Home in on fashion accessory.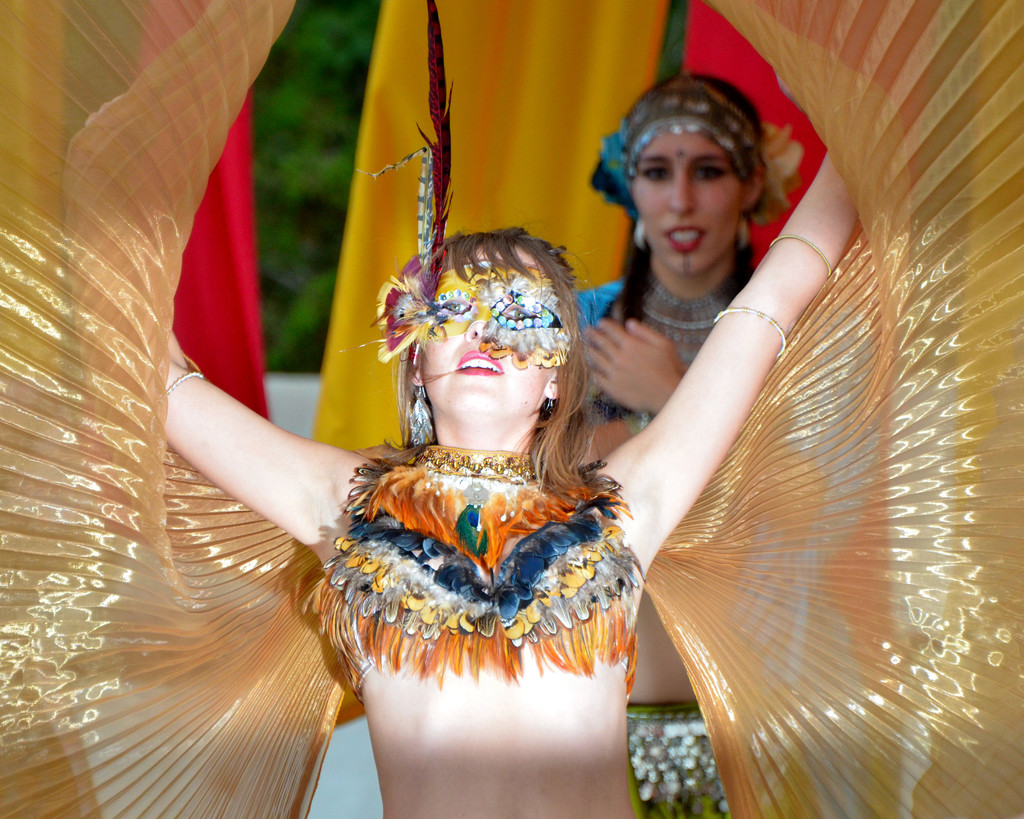
Homed in at locate(643, 269, 736, 369).
